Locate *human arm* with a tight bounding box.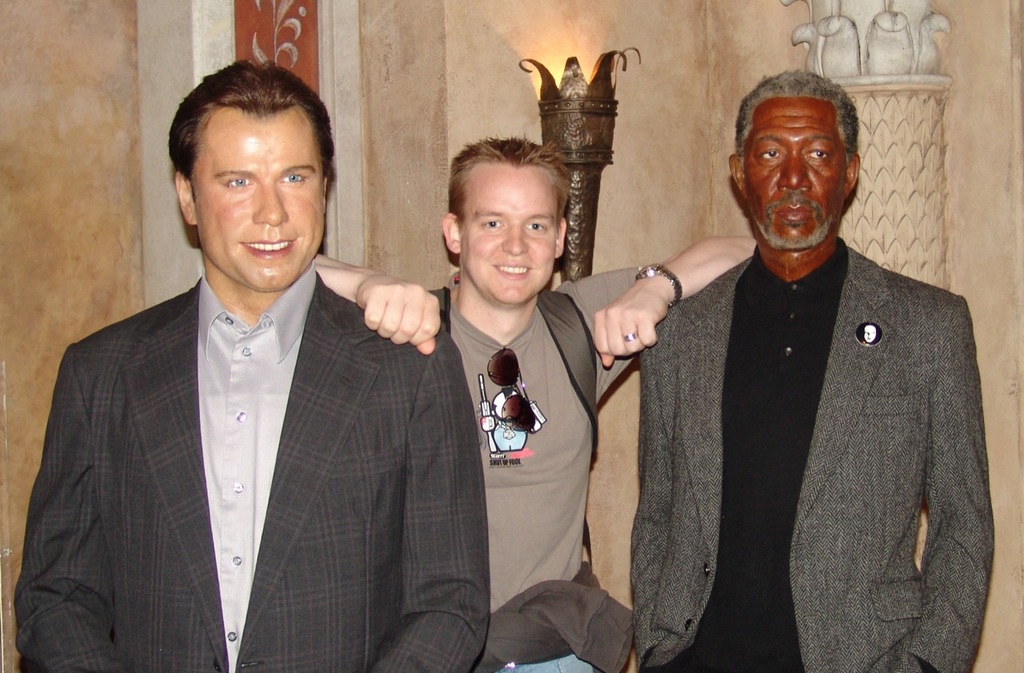
905 299 998 672.
